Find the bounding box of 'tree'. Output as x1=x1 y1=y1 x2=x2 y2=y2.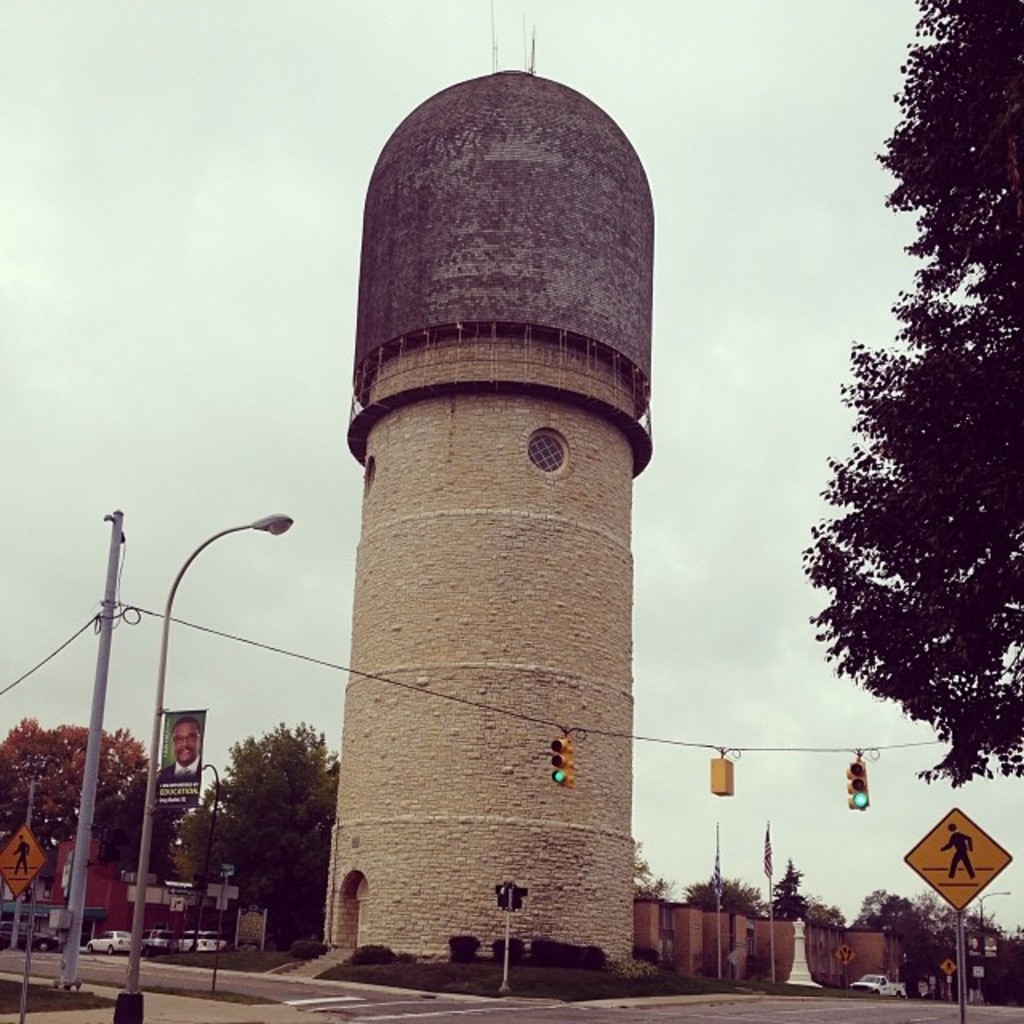
x1=149 y1=710 x2=366 y2=982.
